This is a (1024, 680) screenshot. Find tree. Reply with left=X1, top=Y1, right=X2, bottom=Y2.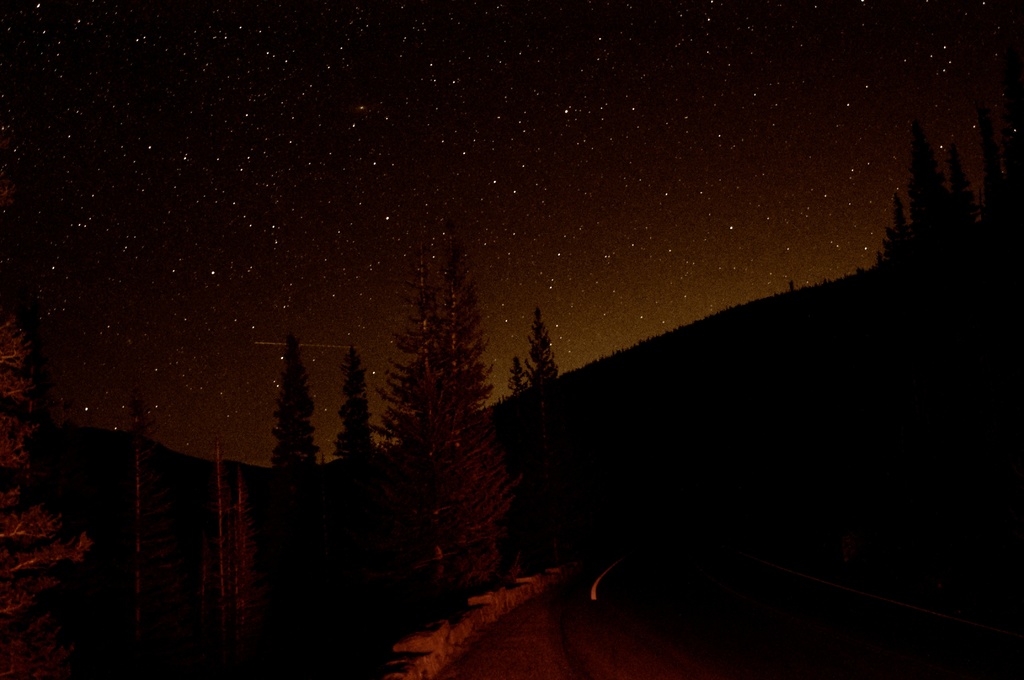
left=383, top=240, right=525, bottom=630.
